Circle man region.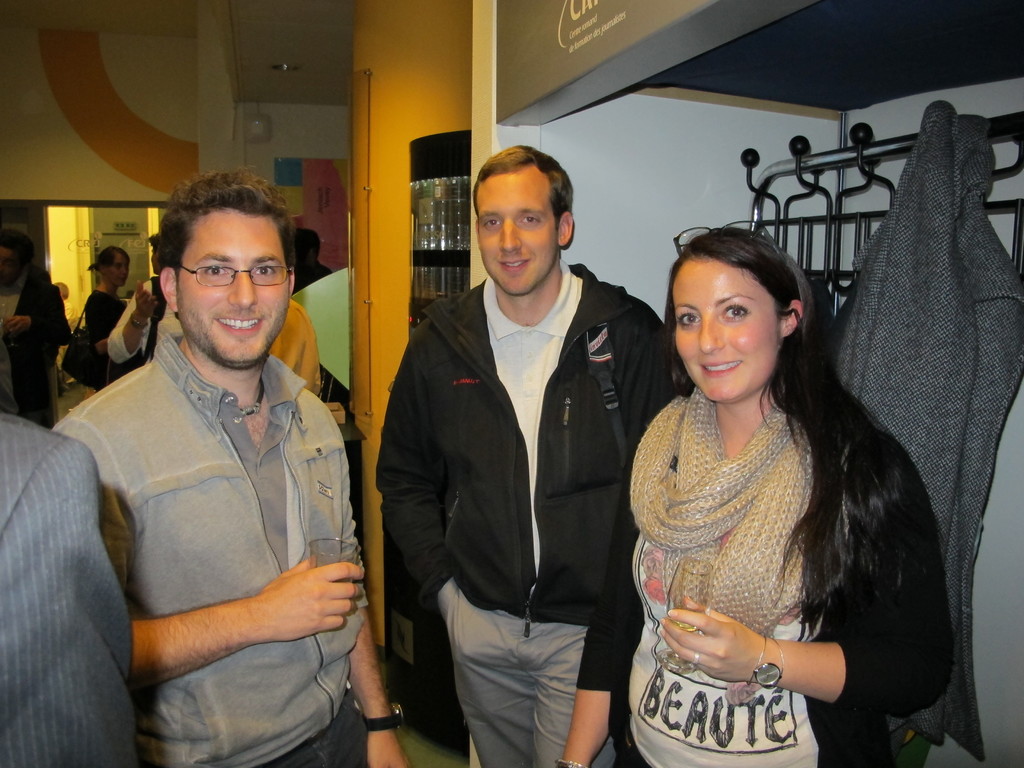
Region: select_region(374, 149, 675, 767).
